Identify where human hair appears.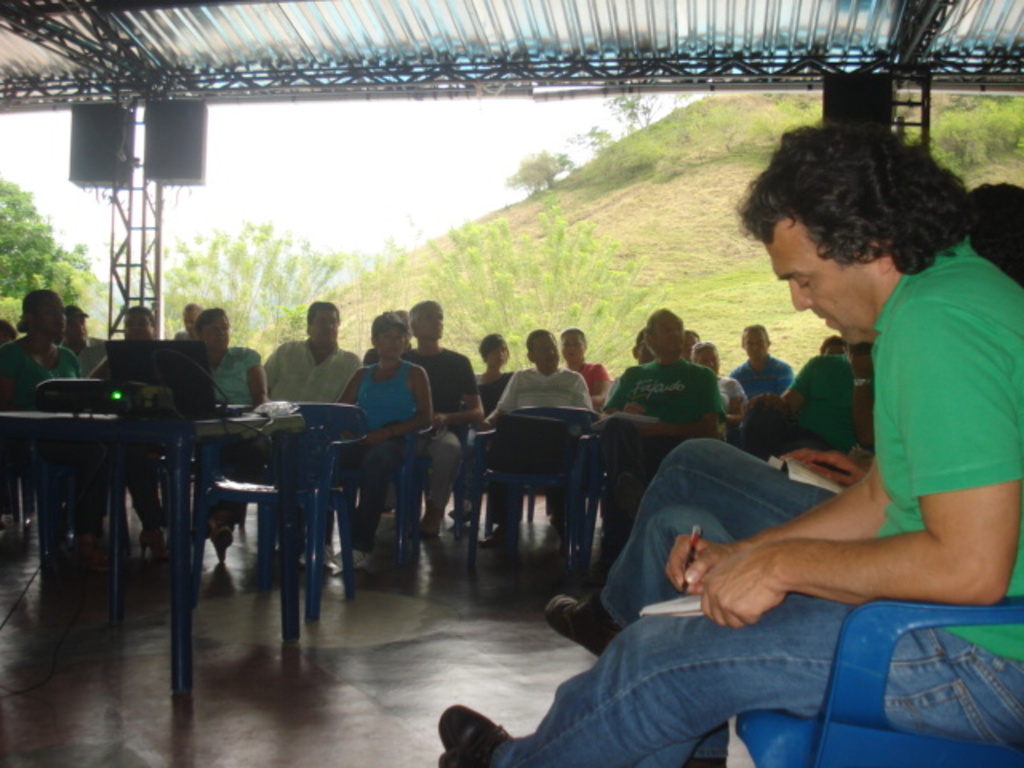
Appears at l=691, t=342, r=720, b=370.
